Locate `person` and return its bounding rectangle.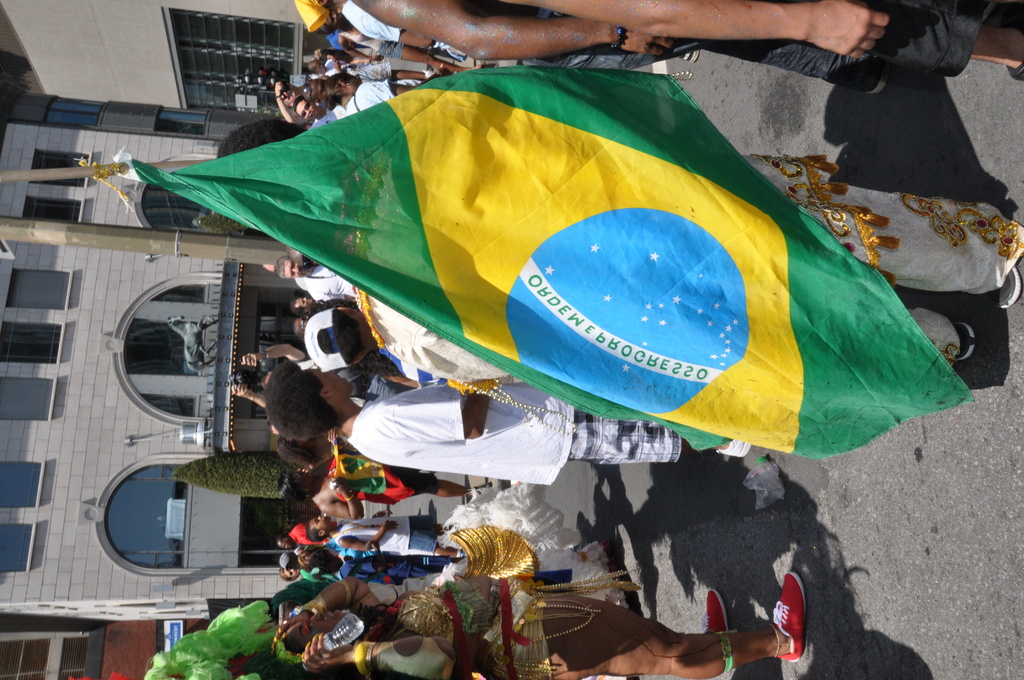
{"x1": 282, "y1": 0, "x2": 1012, "y2": 105}.
